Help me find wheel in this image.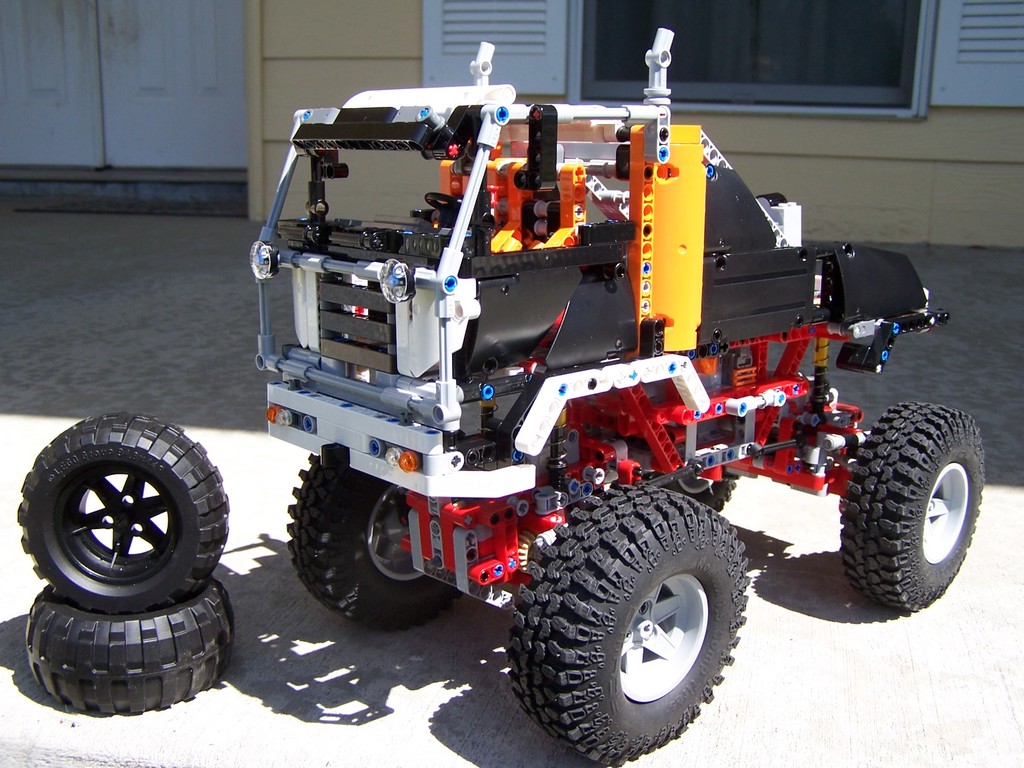
Found it: x1=505 y1=482 x2=755 y2=767.
